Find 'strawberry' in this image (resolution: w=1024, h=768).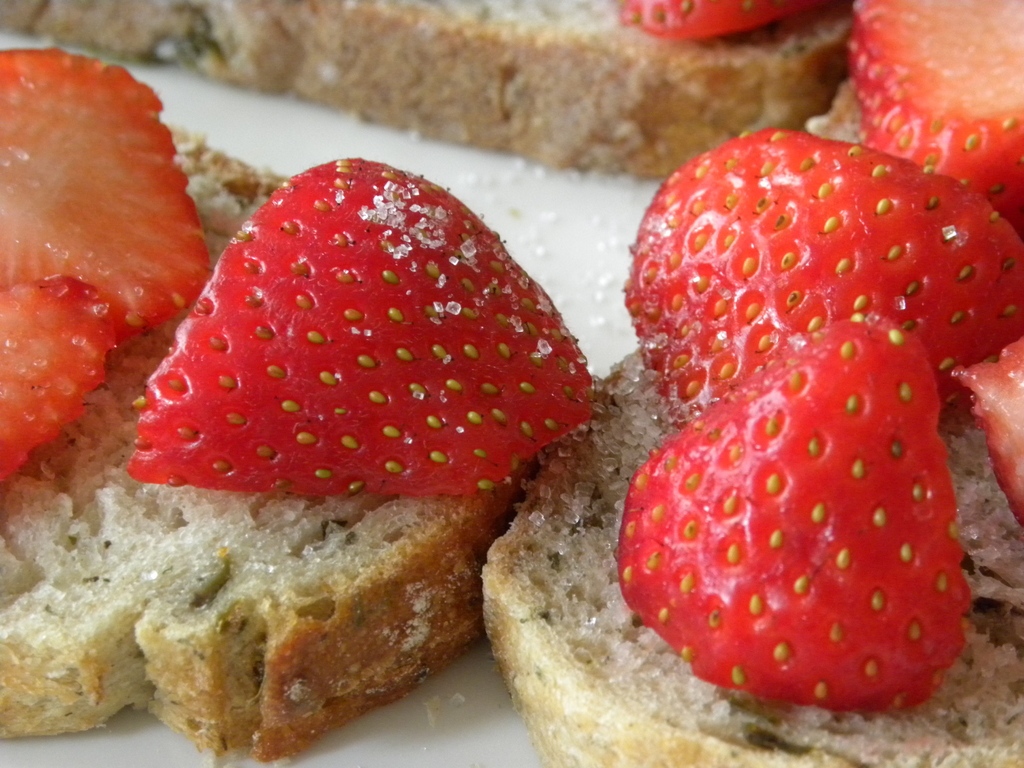
<bbox>128, 157, 594, 491</bbox>.
